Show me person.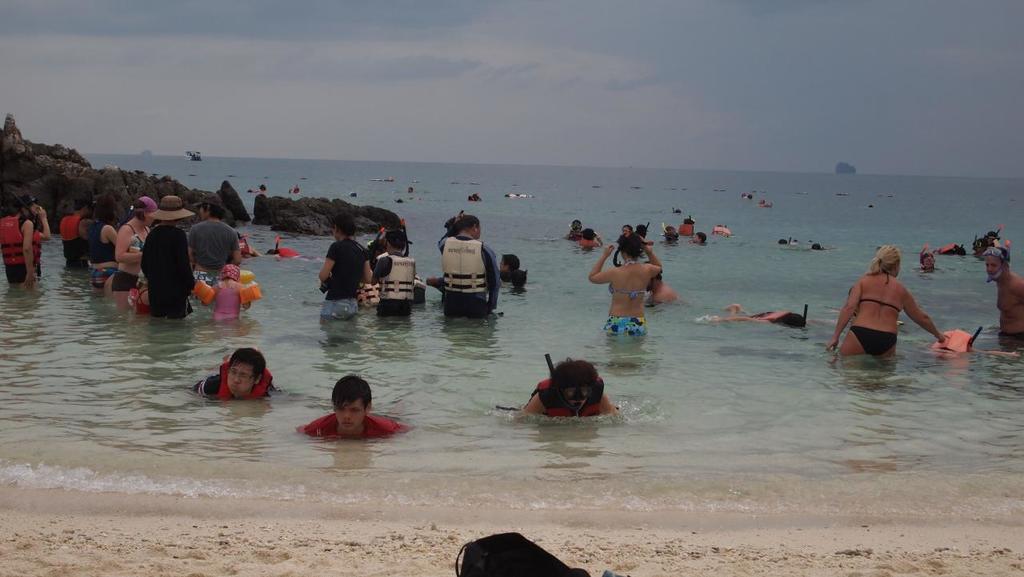
person is here: {"left": 818, "top": 249, "right": 943, "bottom": 360}.
